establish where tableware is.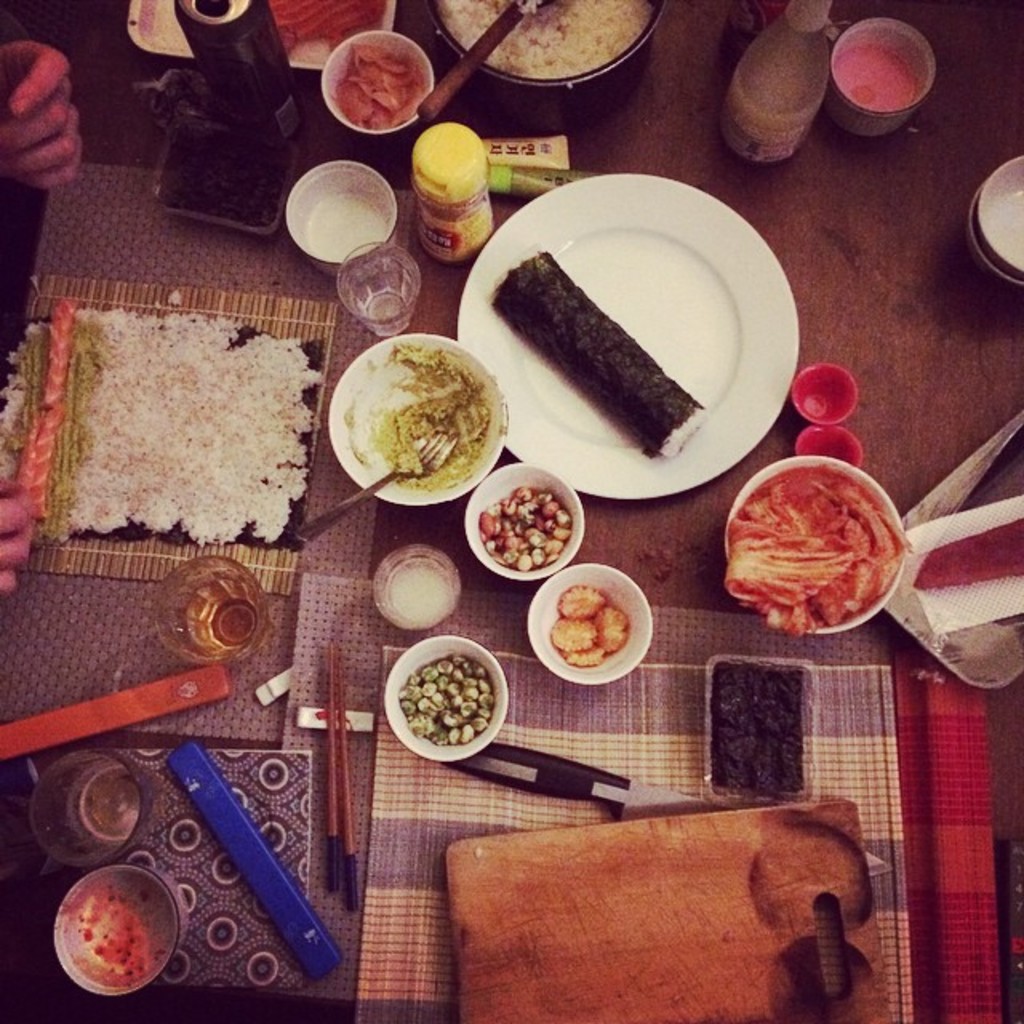
Established at left=374, top=544, right=458, bottom=629.
